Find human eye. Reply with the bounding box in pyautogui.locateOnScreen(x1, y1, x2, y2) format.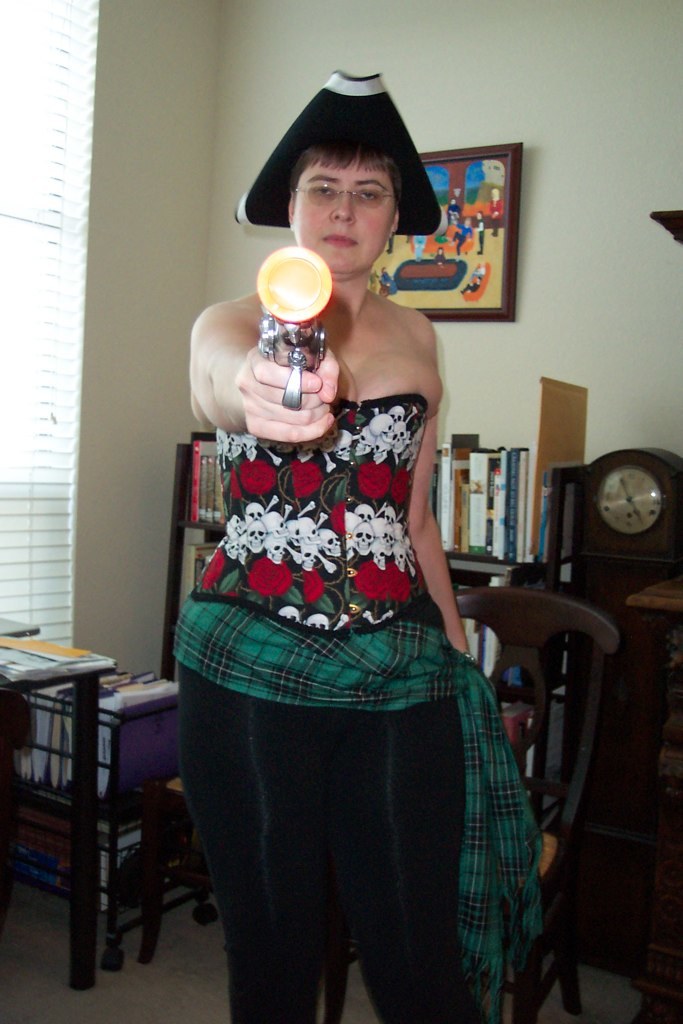
pyautogui.locateOnScreen(318, 182, 333, 201).
